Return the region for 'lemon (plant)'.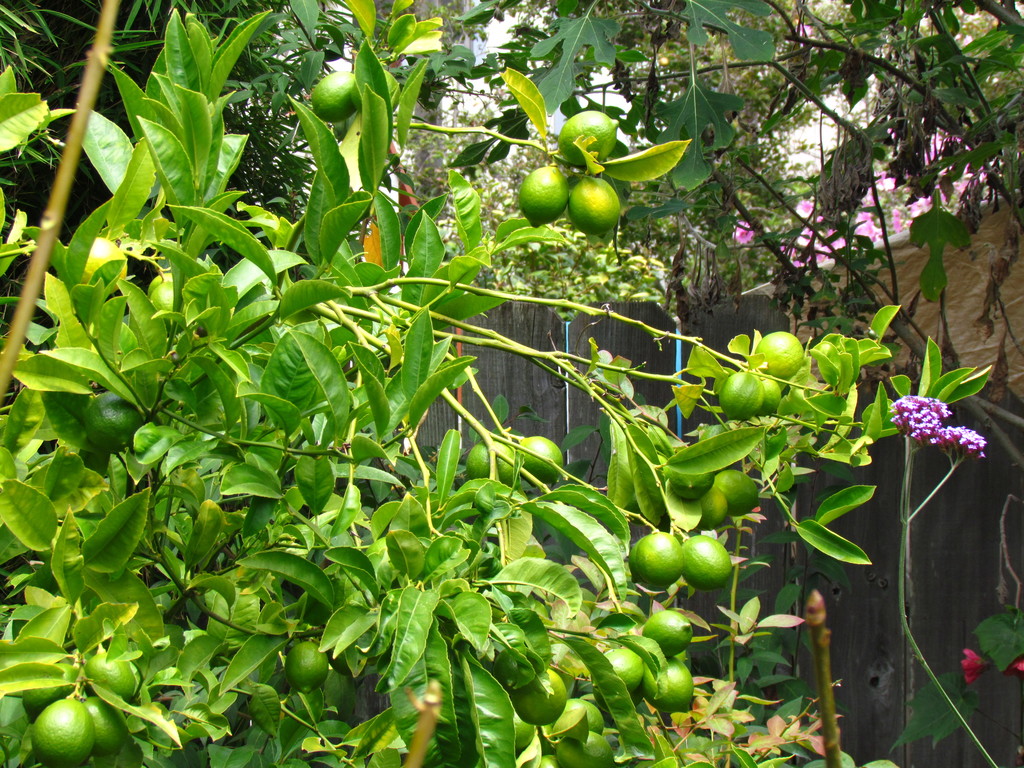
region(568, 172, 621, 236).
